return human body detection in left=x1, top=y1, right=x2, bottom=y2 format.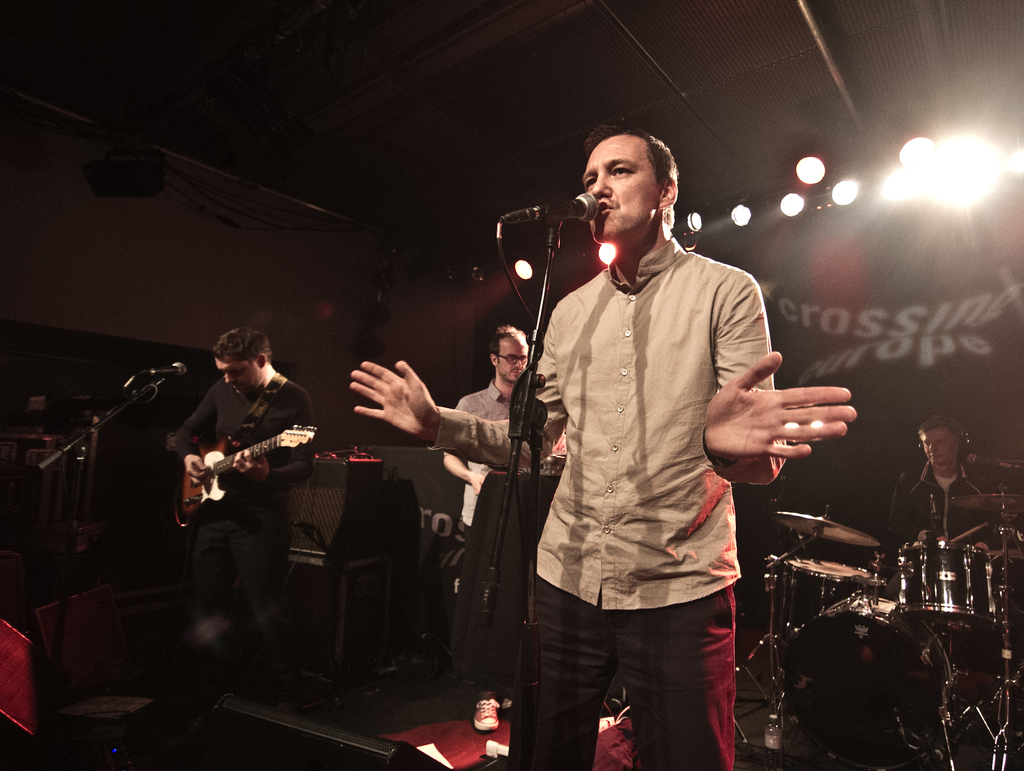
left=441, top=312, right=534, bottom=723.
